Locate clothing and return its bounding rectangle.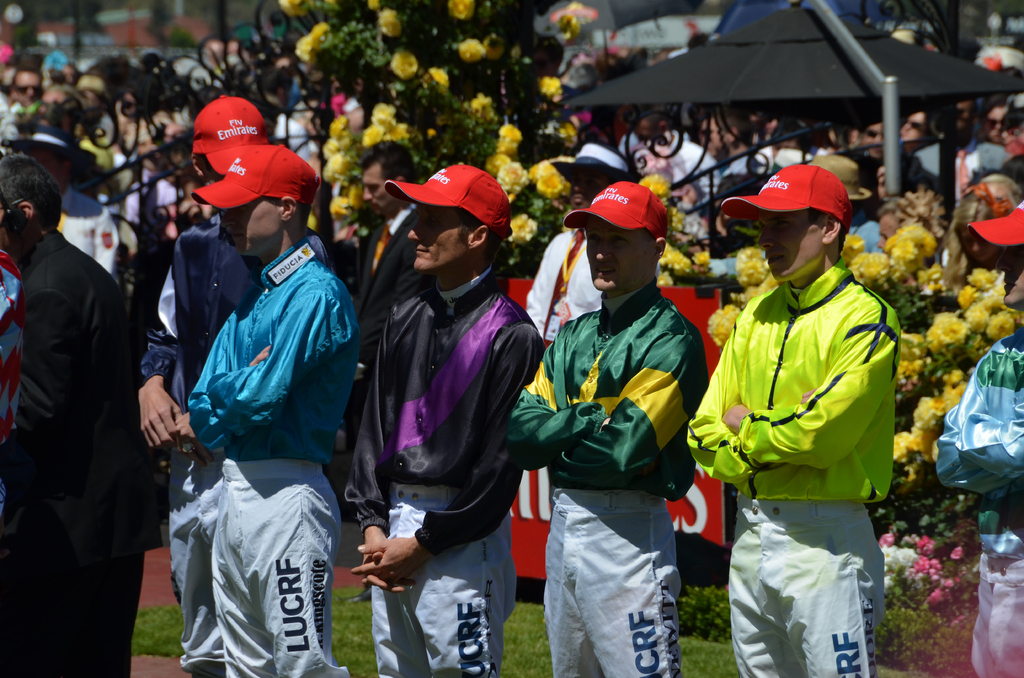
bbox=(356, 199, 413, 353).
